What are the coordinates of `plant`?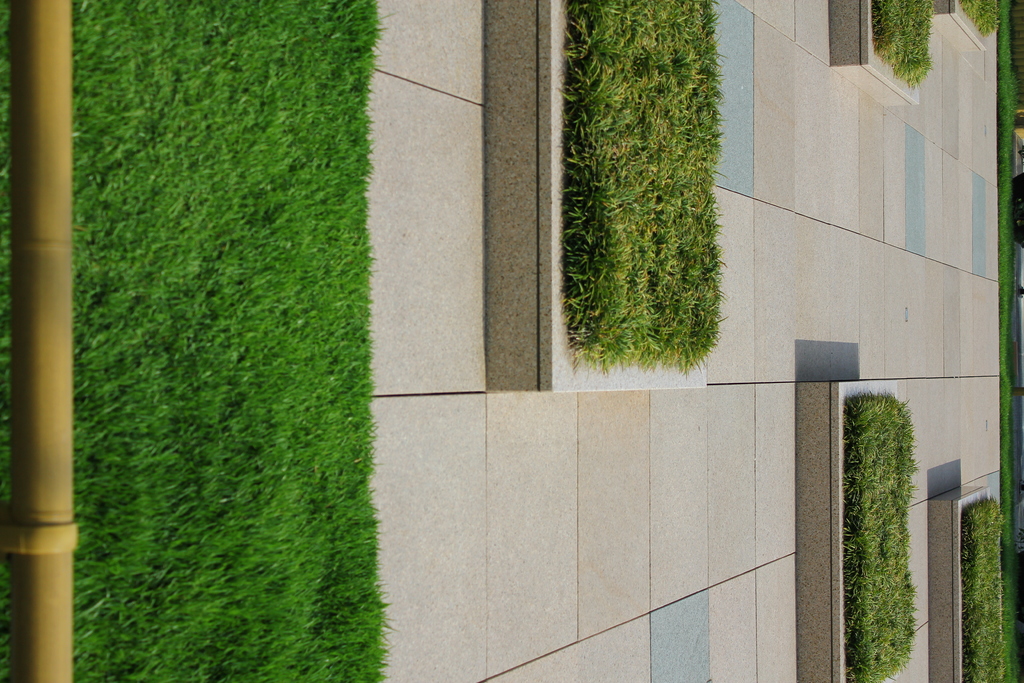
locate(850, 388, 924, 682).
